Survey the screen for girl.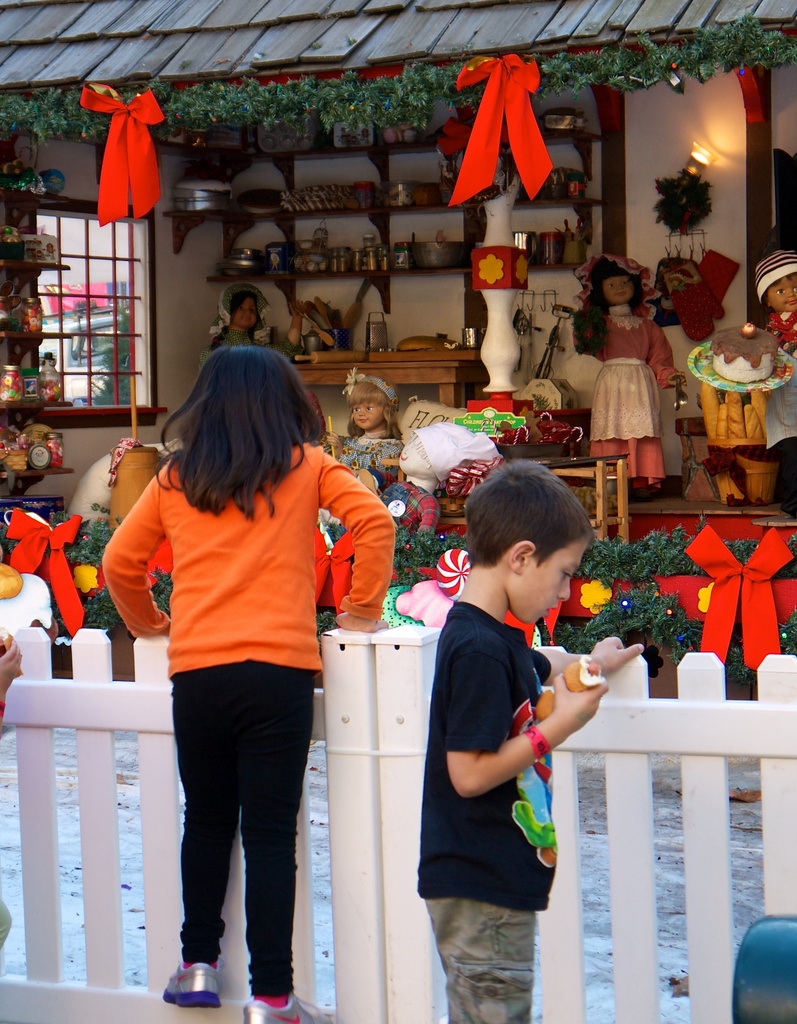
Survey found: x1=99 y1=344 x2=393 y2=1023.
